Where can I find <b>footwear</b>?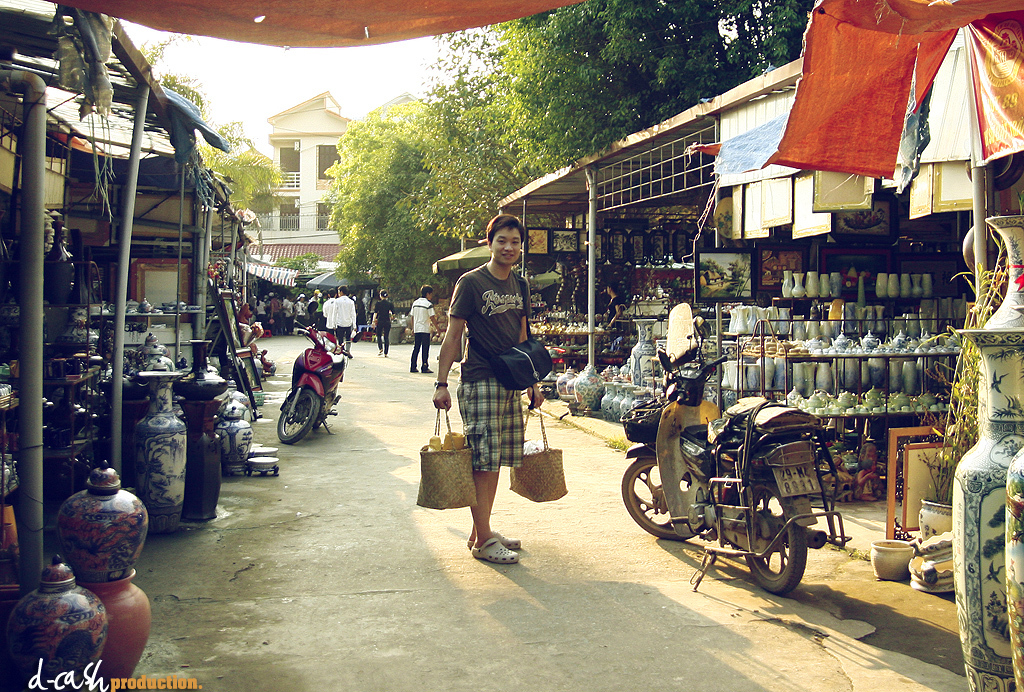
You can find it at box=[419, 365, 430, 374].
